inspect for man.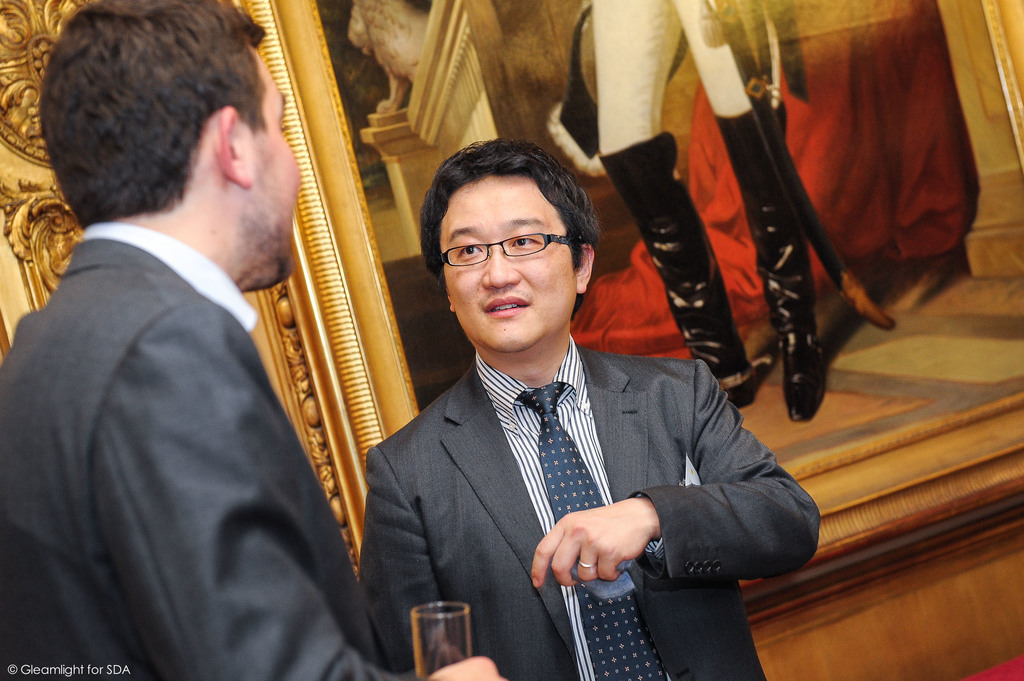
Inspection: rect(349, 145, 778, 680).
